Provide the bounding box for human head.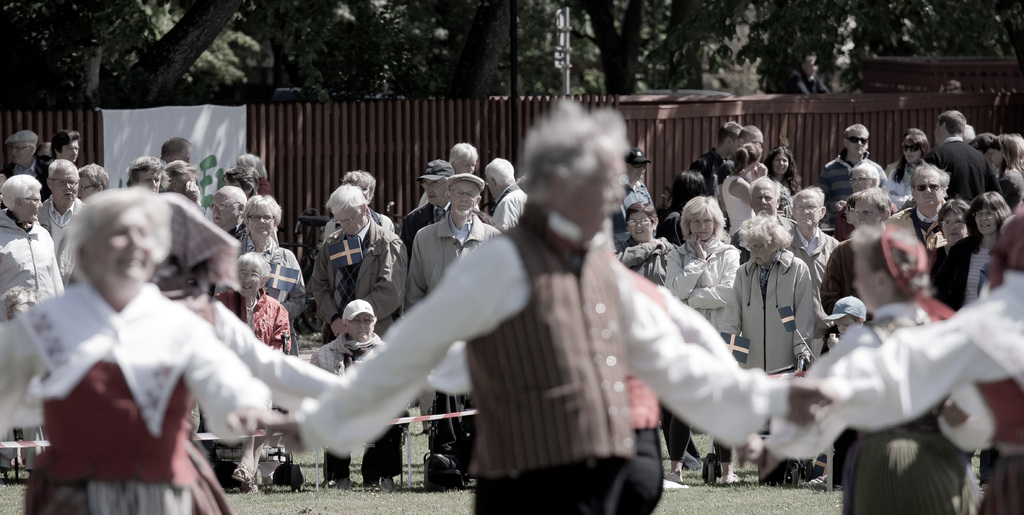
{"left": 236, "top": 251, "right": 270, "bottom": 295}.
